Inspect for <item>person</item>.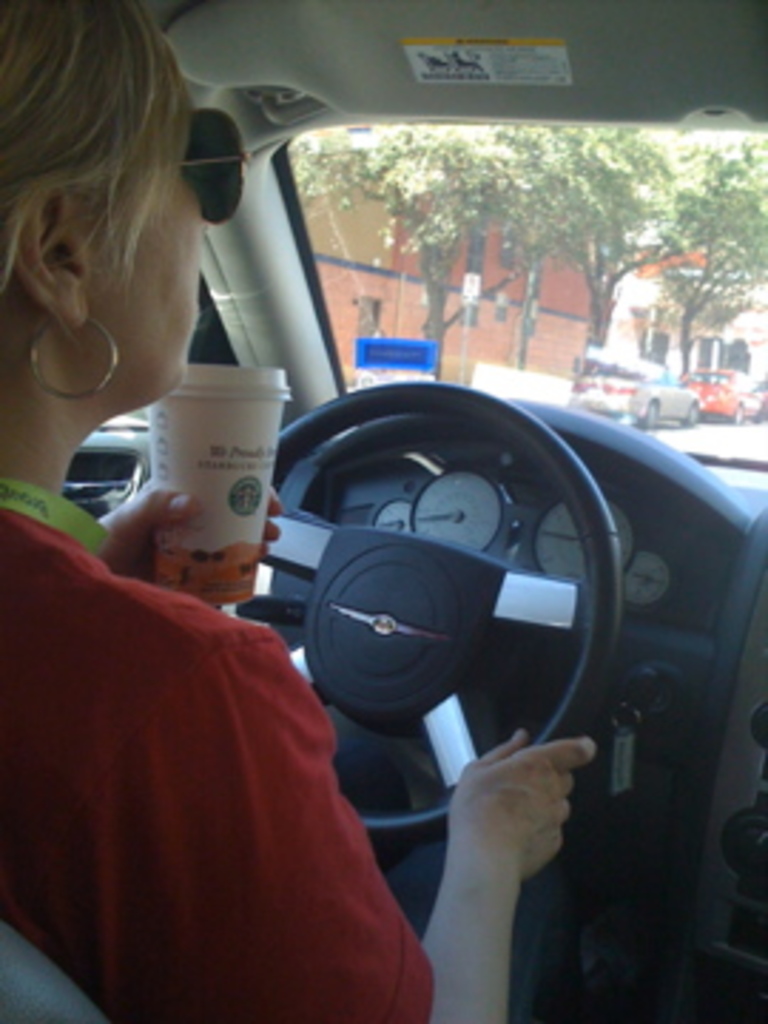
Inspection: (x1=0, y1=9, x2=589, y2=1021).
